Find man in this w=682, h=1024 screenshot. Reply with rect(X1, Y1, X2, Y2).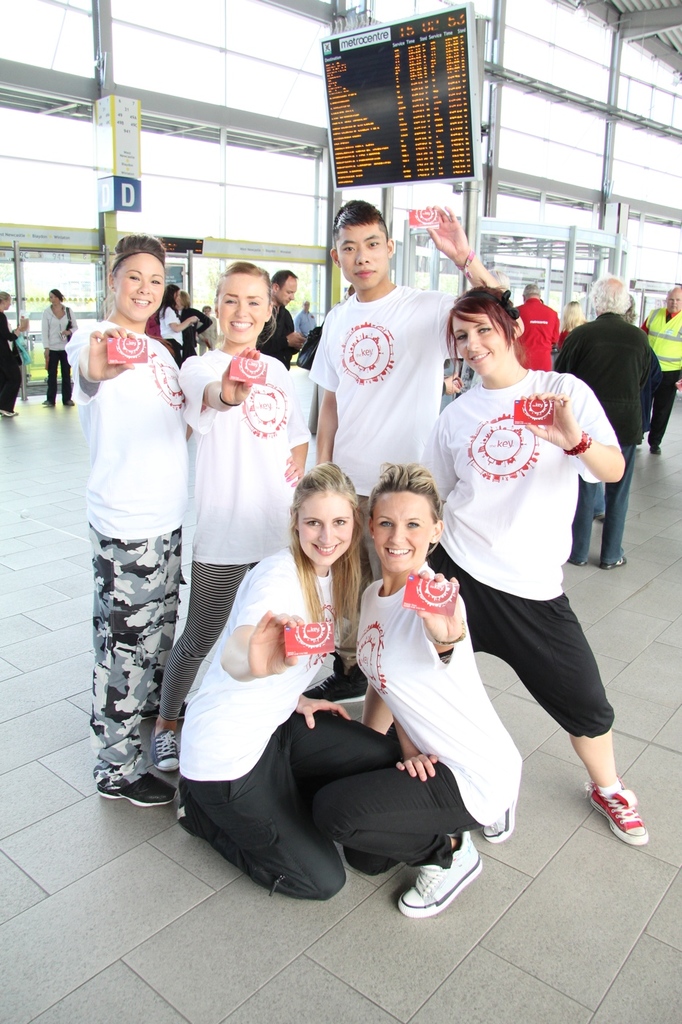
rect(323, 209, 523, 705).
